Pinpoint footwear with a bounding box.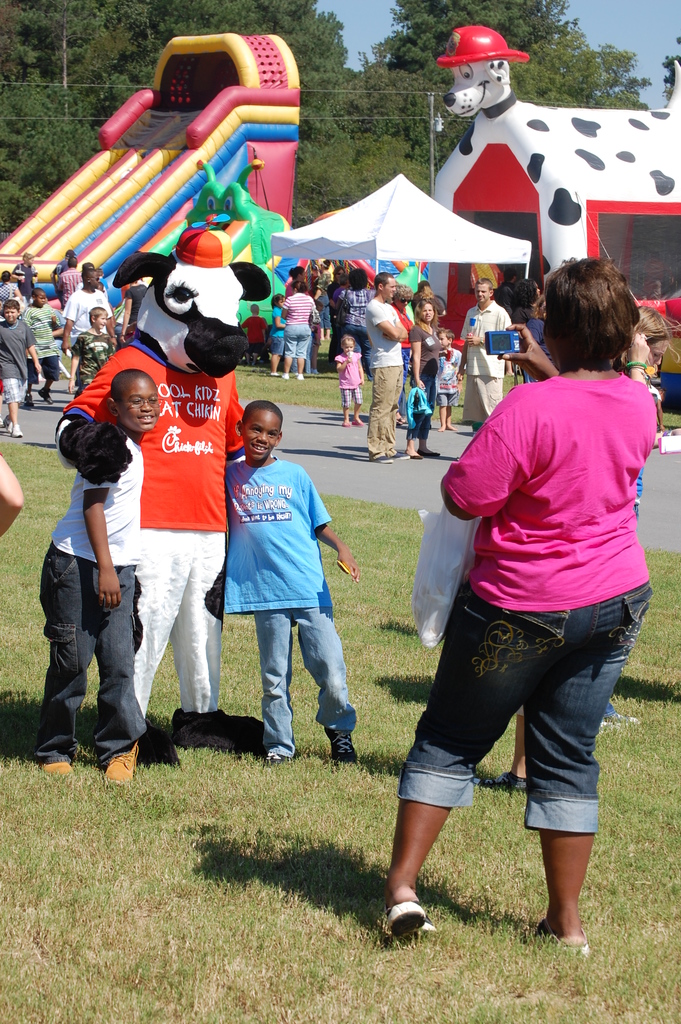
<bbox>39, 760, 81, 777</bbox>.
